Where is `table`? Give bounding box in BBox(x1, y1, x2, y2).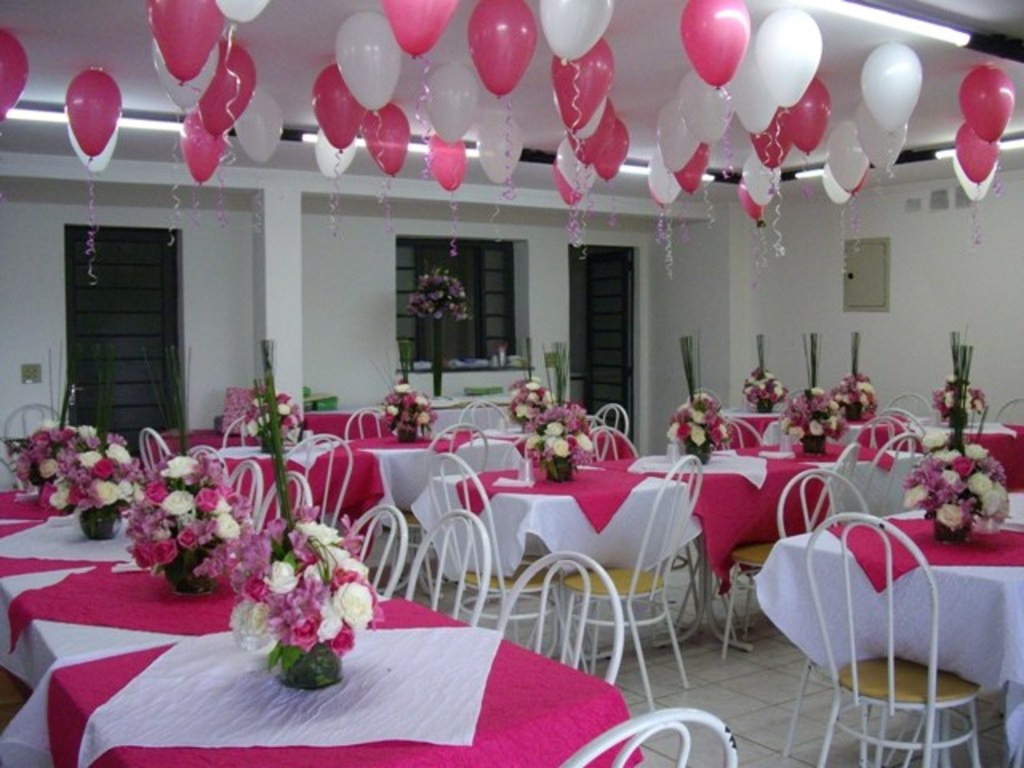
BBox(403, 456, 923, 662).
